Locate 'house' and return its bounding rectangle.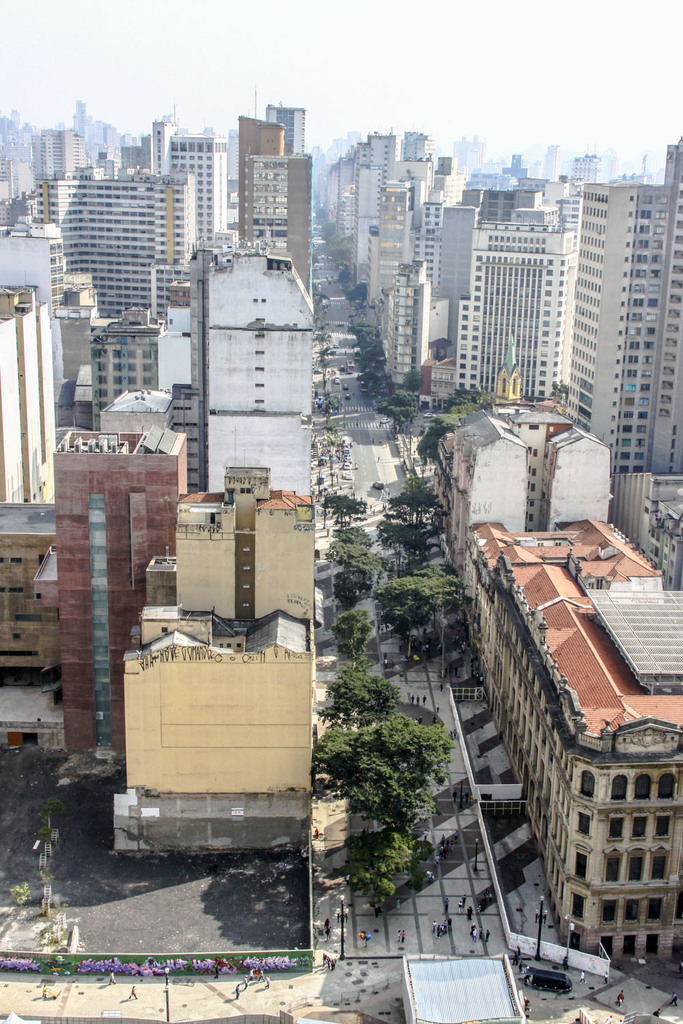
region(436, 417, 618, 575).
